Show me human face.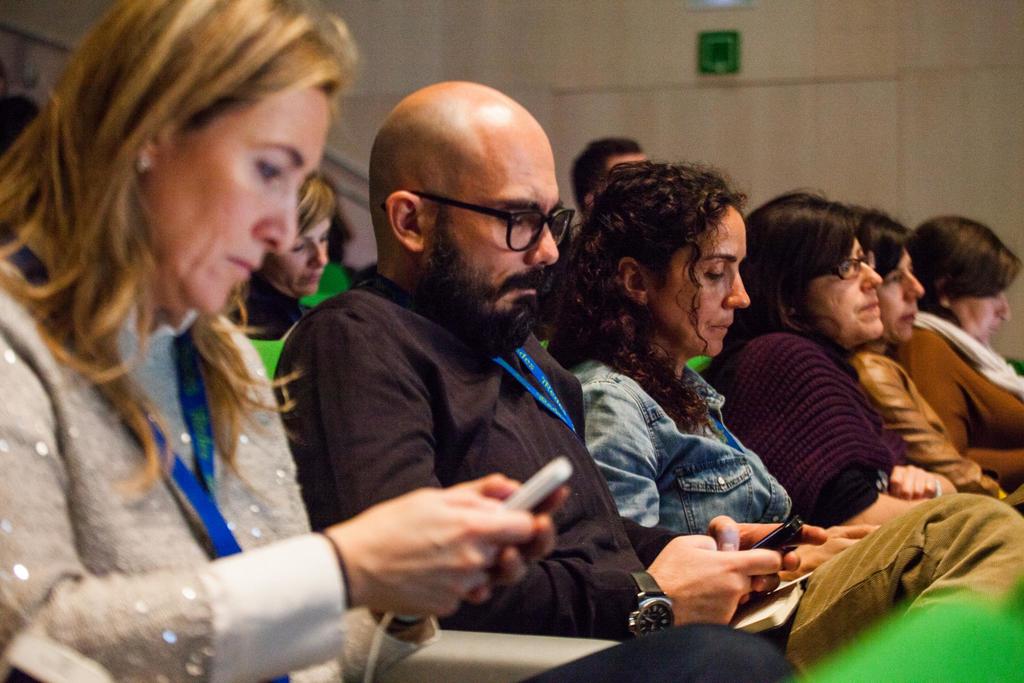
human face is here: Rect(147, 99, 333, 317).
